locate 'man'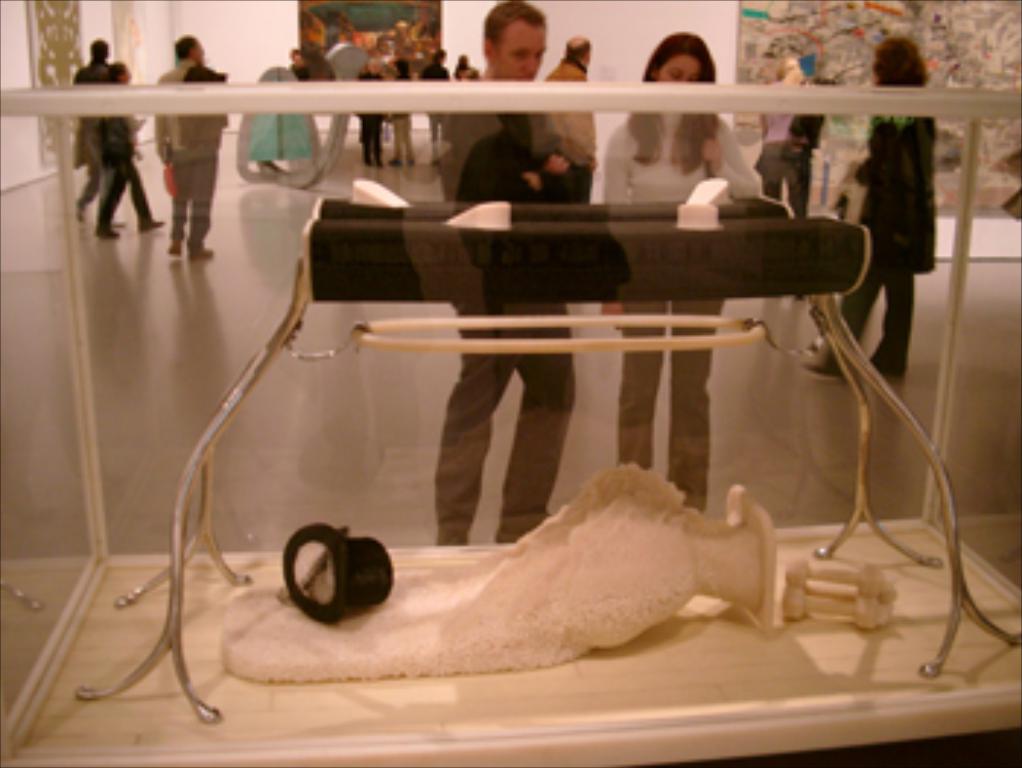
(x1=155, y1=38, x2=228, y2=260)
